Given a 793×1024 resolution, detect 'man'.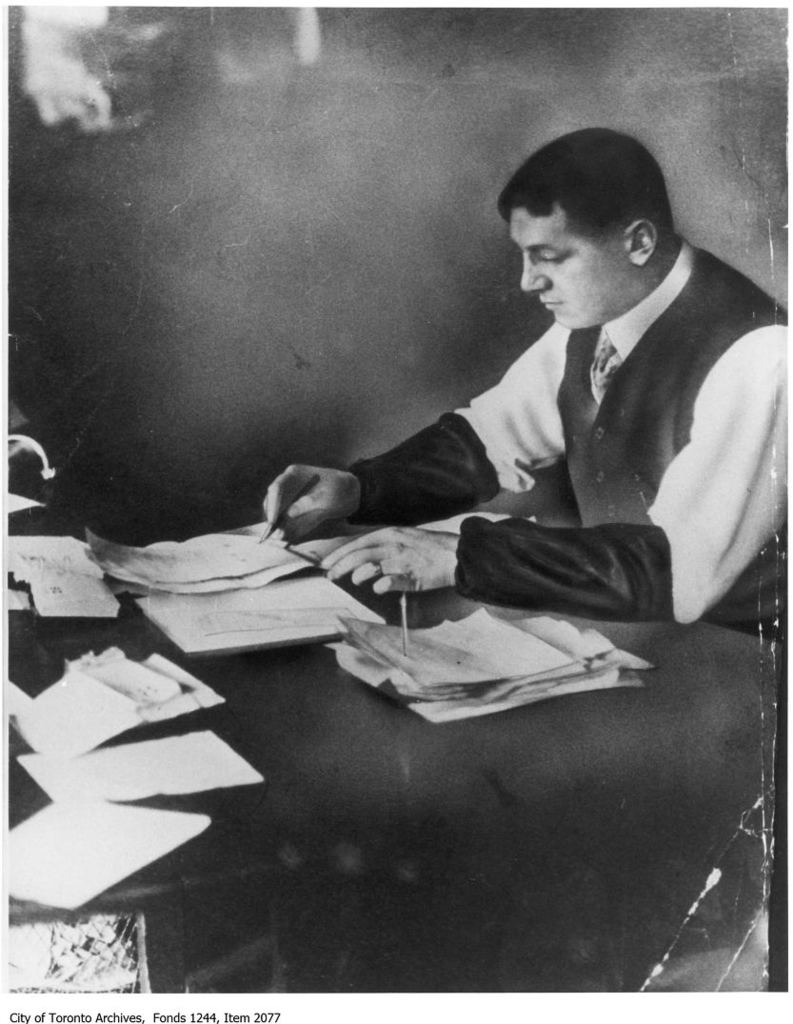
x1=262, y1=116, x2=792, y2=633.
